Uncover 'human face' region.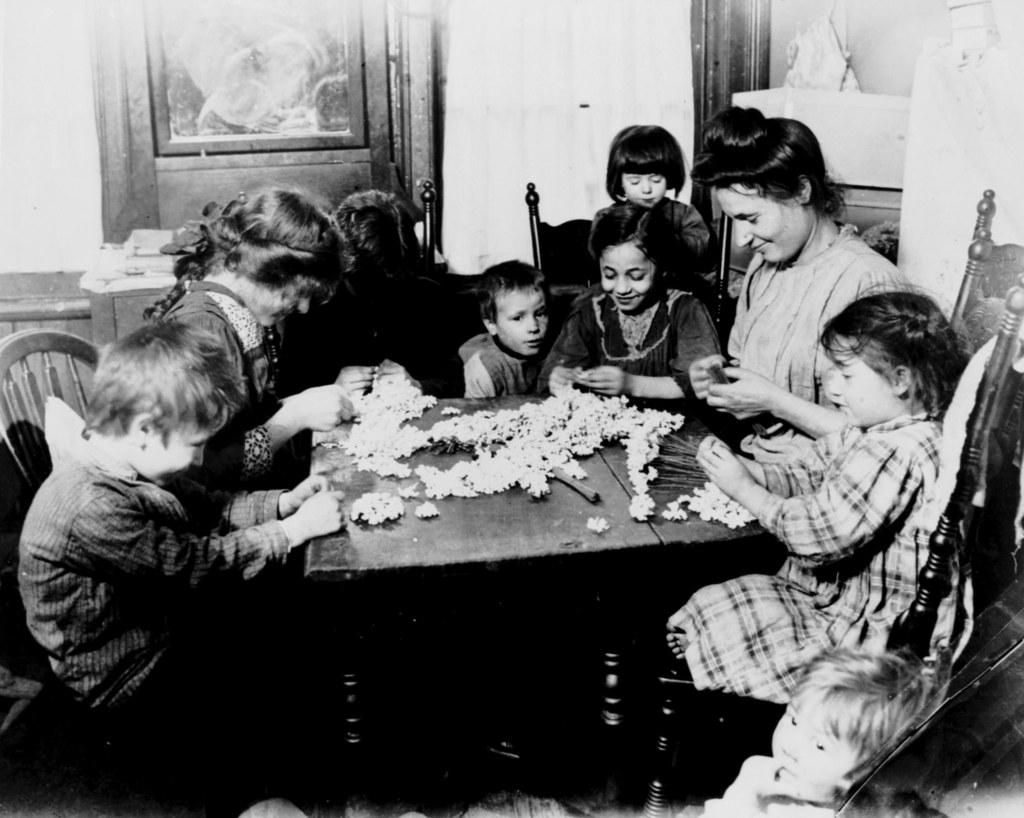
Uncovered: (259, 278, 321, 325).
